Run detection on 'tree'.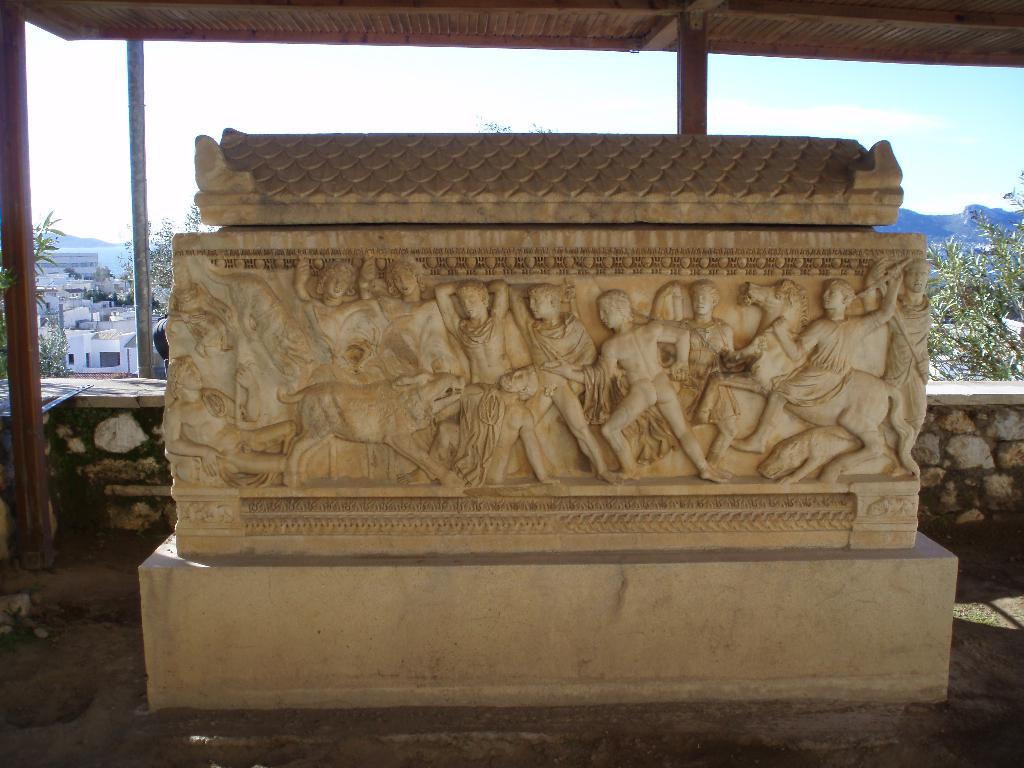
Result: 924/173/1023/383.
